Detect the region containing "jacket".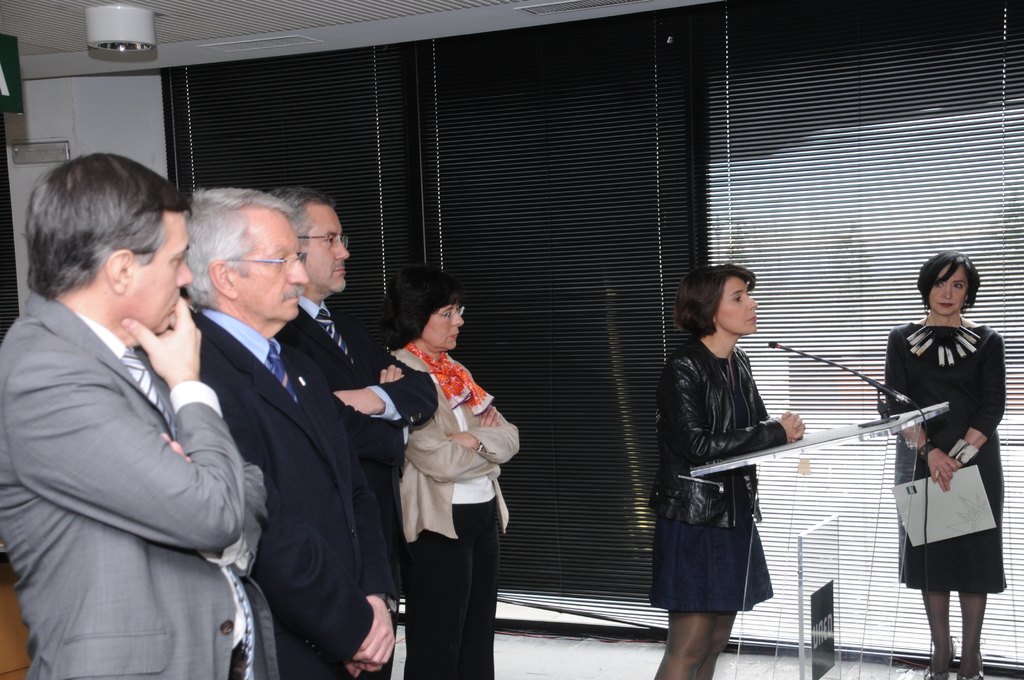
left=655, top=314, right=820, bottom=563.
